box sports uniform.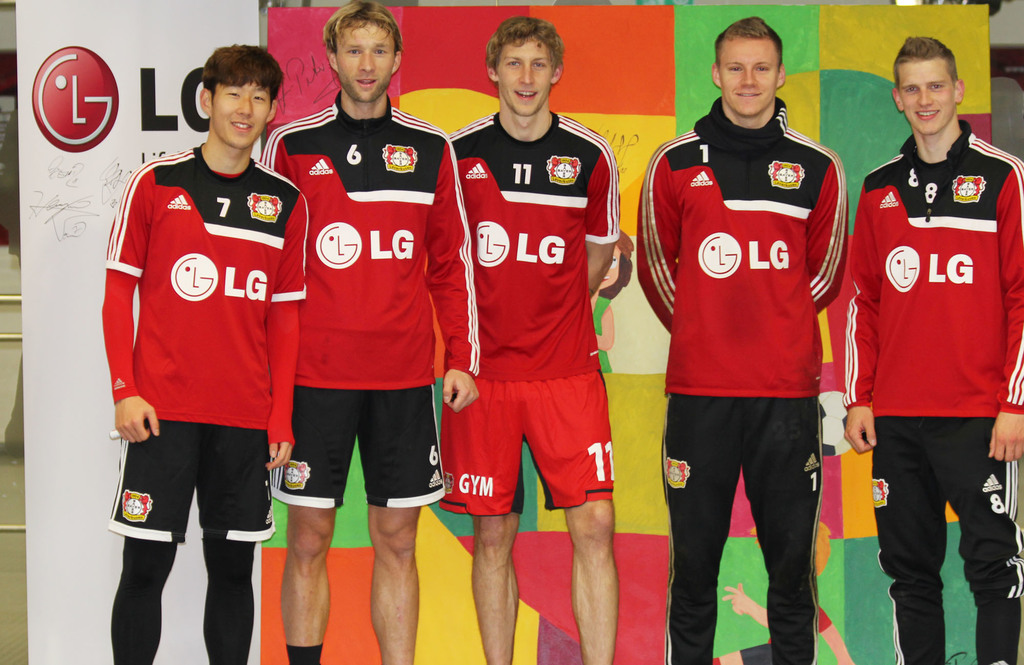
(x1=845, y1=121, x2=1023, y2=664).
